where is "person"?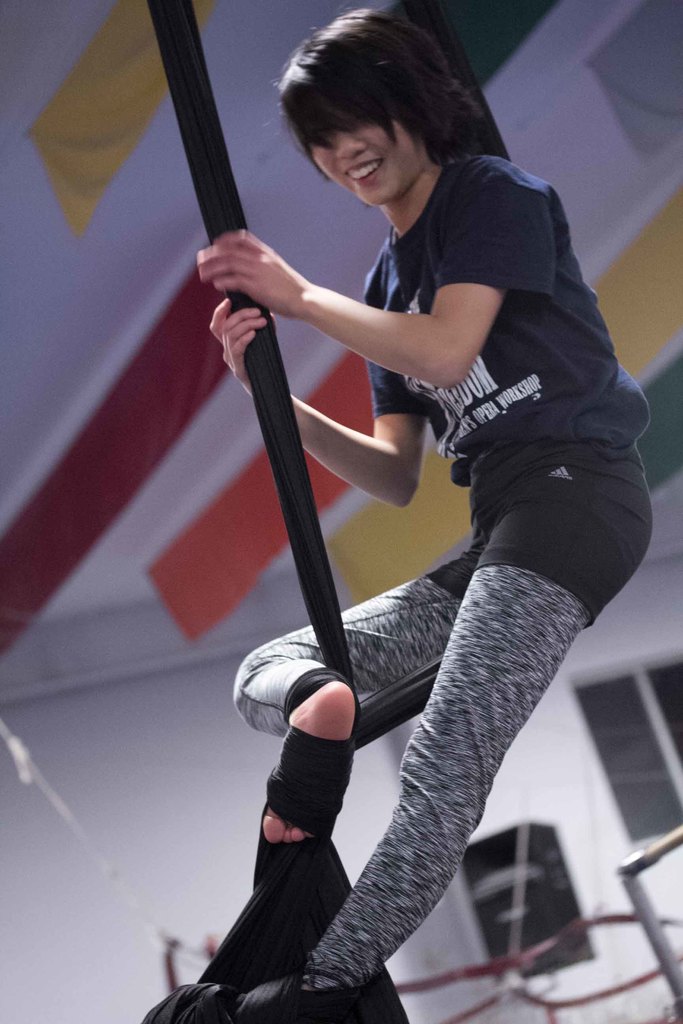
[left=197, top=4, right=655, bottom=1015].
